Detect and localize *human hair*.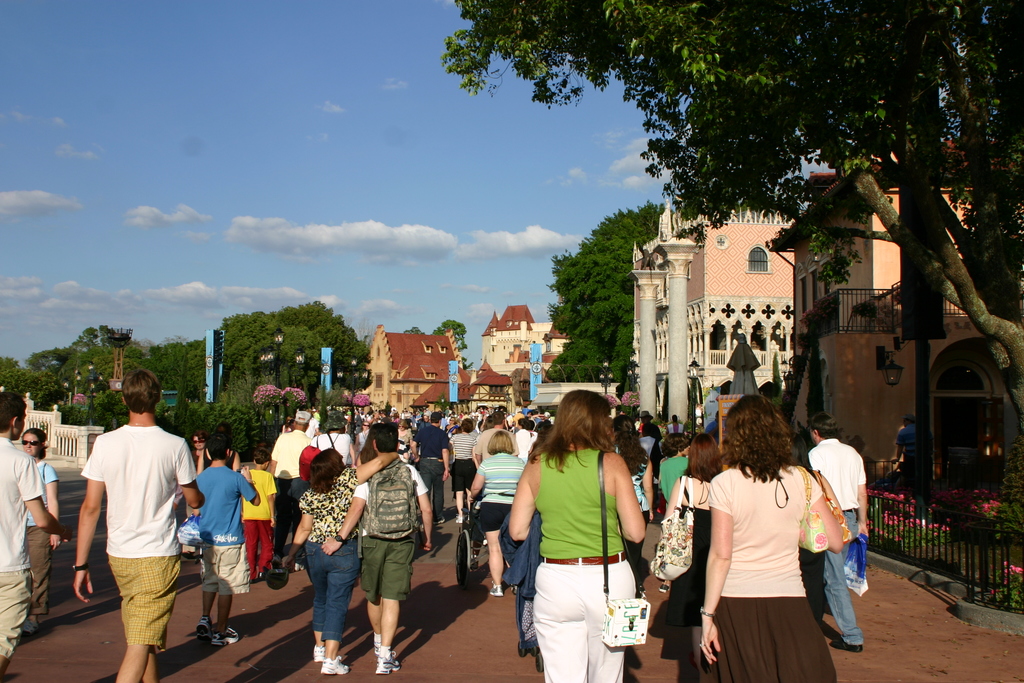
Localized at <box>28,428,49,458</box>.
